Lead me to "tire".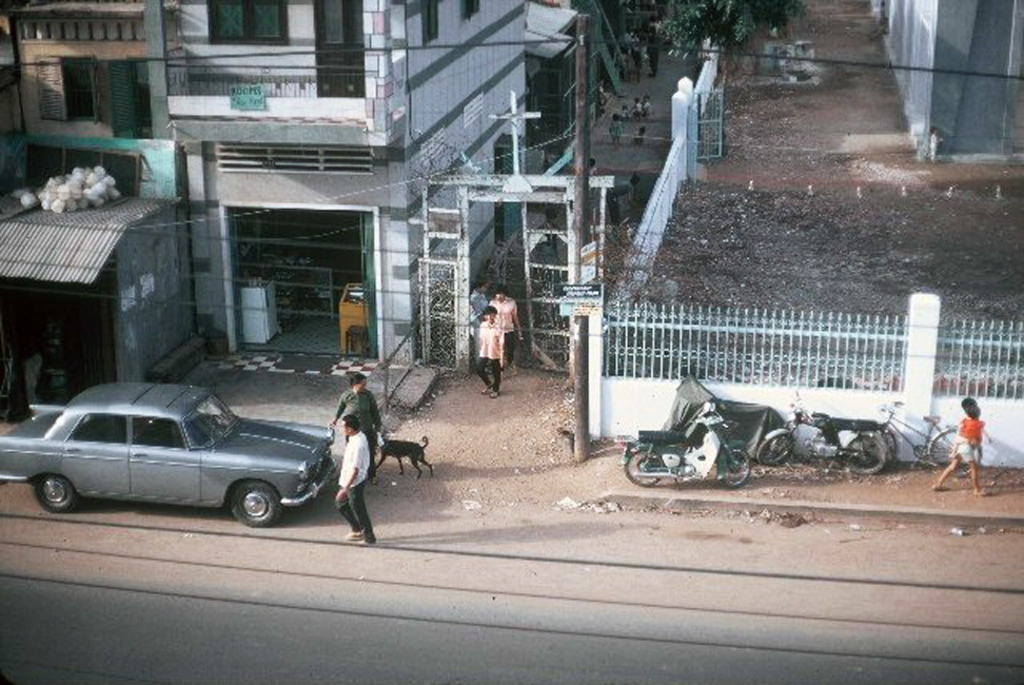
Lead to {"left": 228, "top": 483, "right": 283, "bottom": 527}.
